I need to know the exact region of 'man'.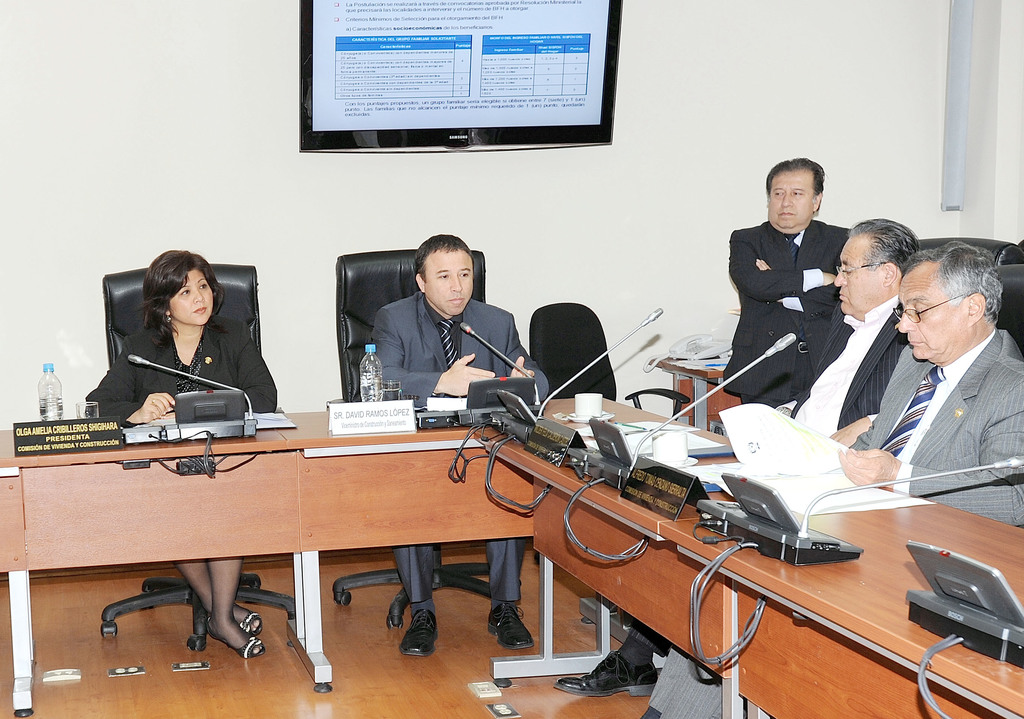
Region: 367, 231, 551, 665.
